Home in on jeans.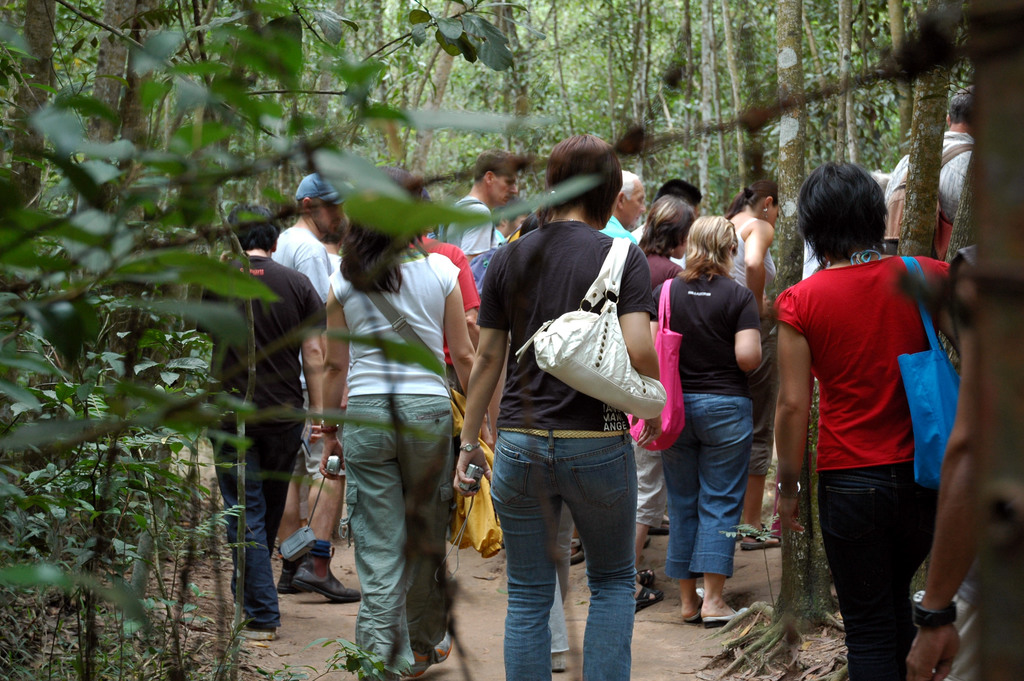
Homed in at 822 466 938 679.
